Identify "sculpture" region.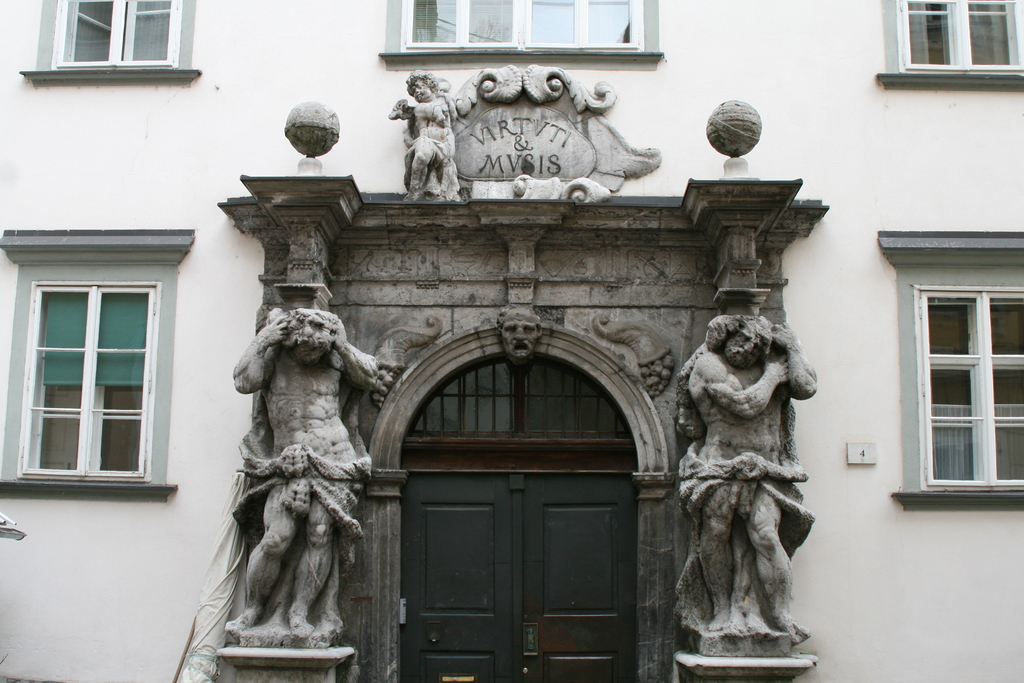
Region: 384,74,464,197.
